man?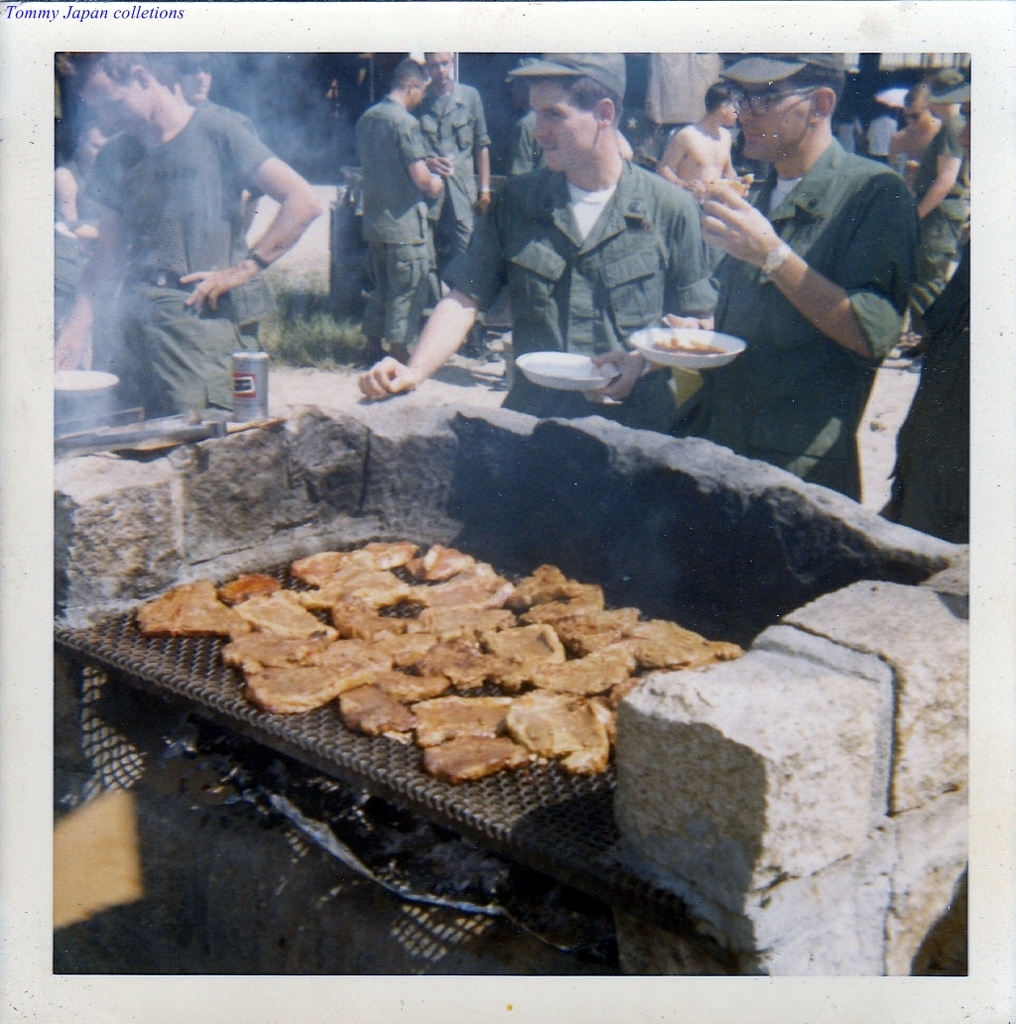
[513,52,549,176]
